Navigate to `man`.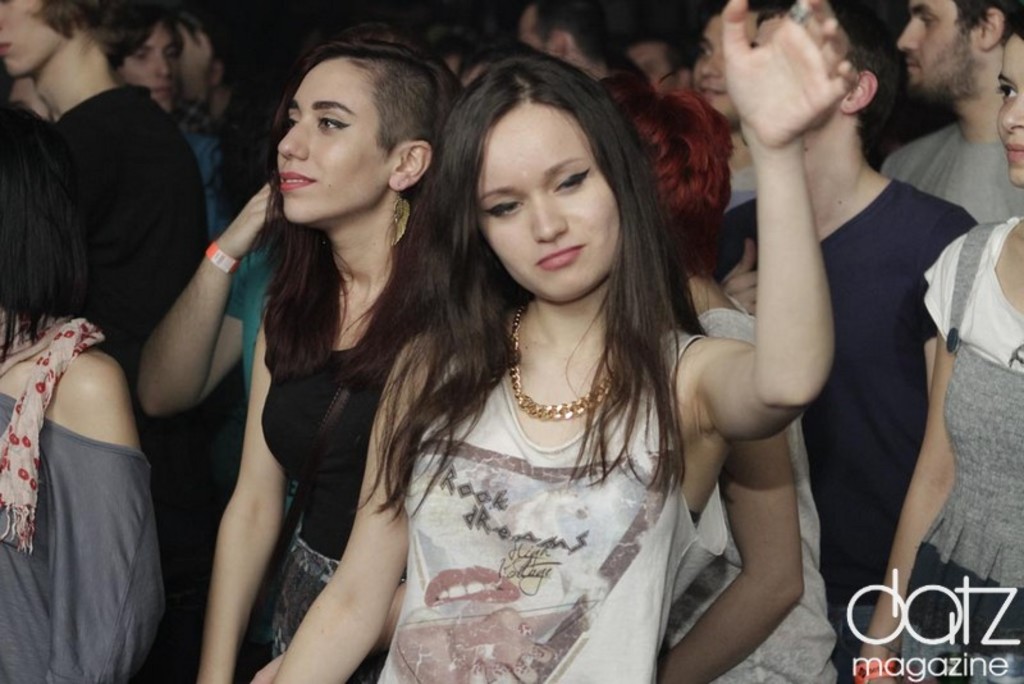
Navigation target: 879 0 1023 224.
